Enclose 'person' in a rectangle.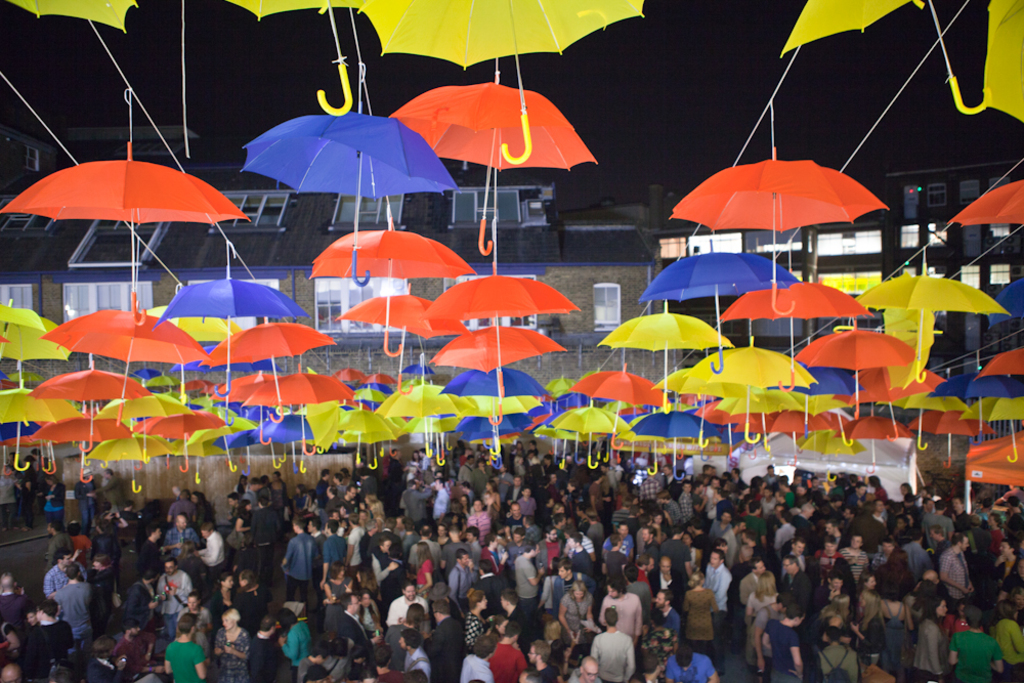
{"left": 502, "top": 477, "right": 522, "bottom": 504}.
